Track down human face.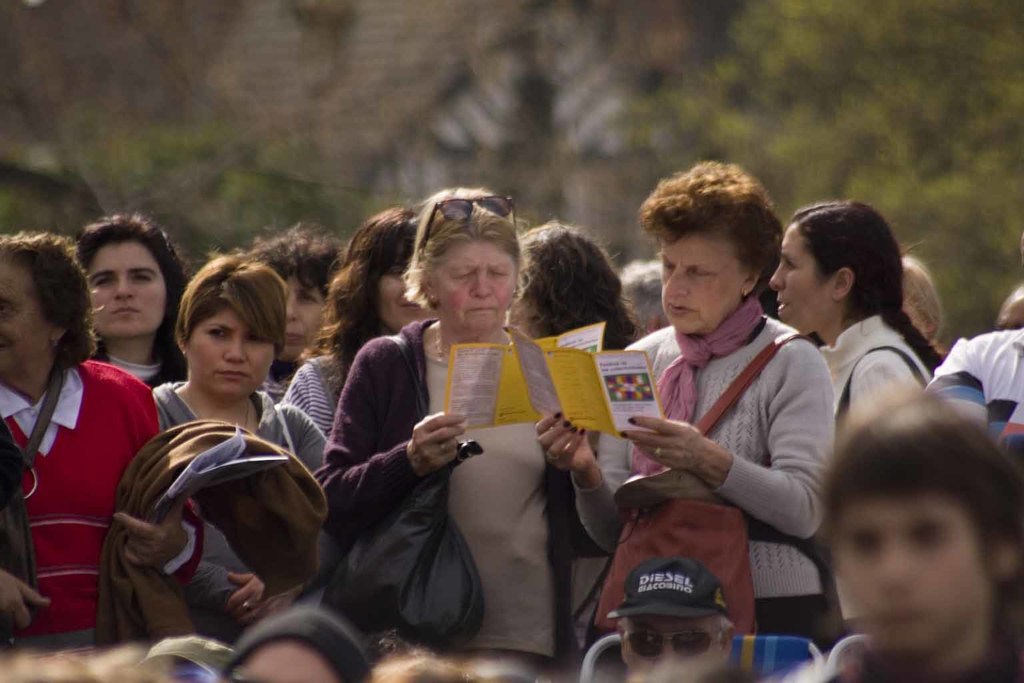
Tracked to crop(284, 275, 318, 362).
